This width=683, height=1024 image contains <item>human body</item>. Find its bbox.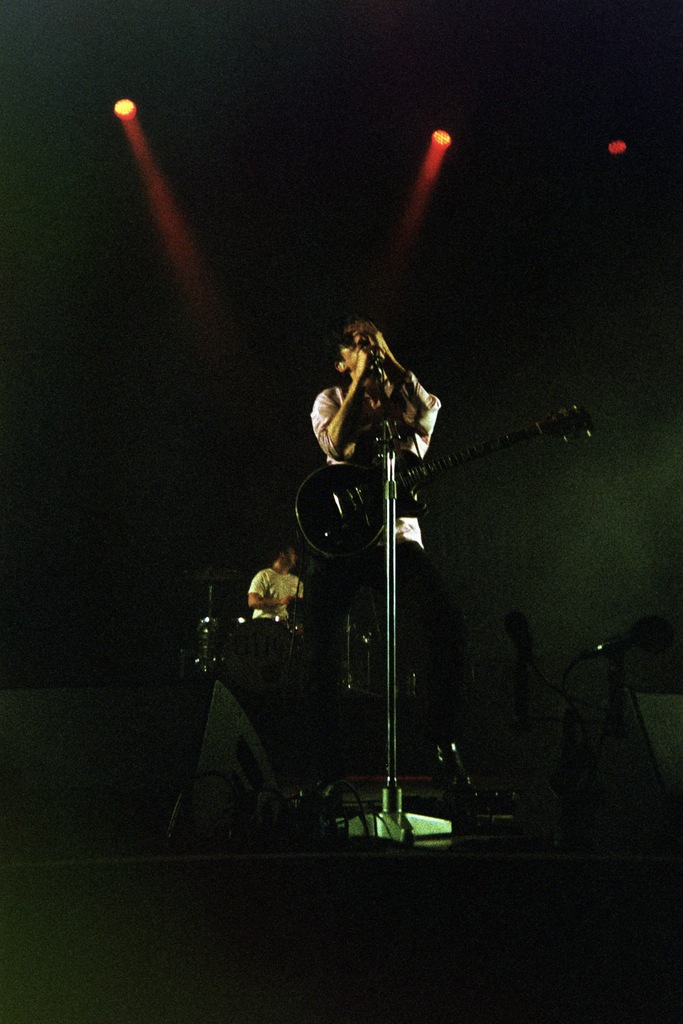
(left=313, top=333, right=463, bottom=788).
